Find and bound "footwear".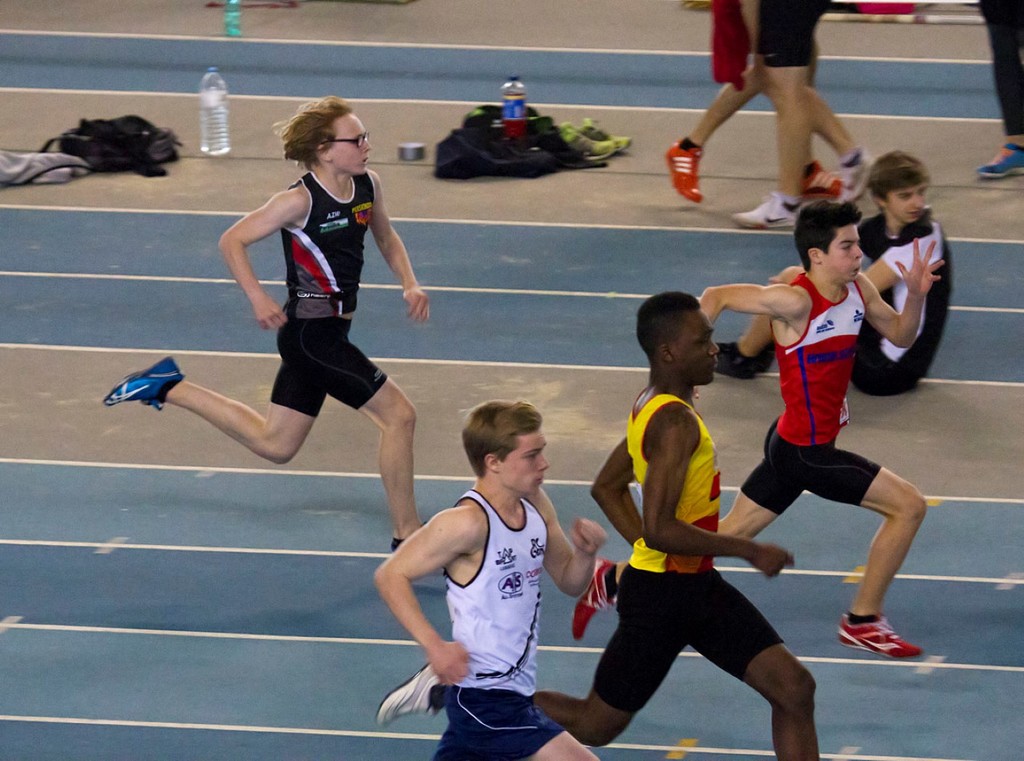
Bound: pyautogui.locateOnScreen(573, 549, 613, 644).
